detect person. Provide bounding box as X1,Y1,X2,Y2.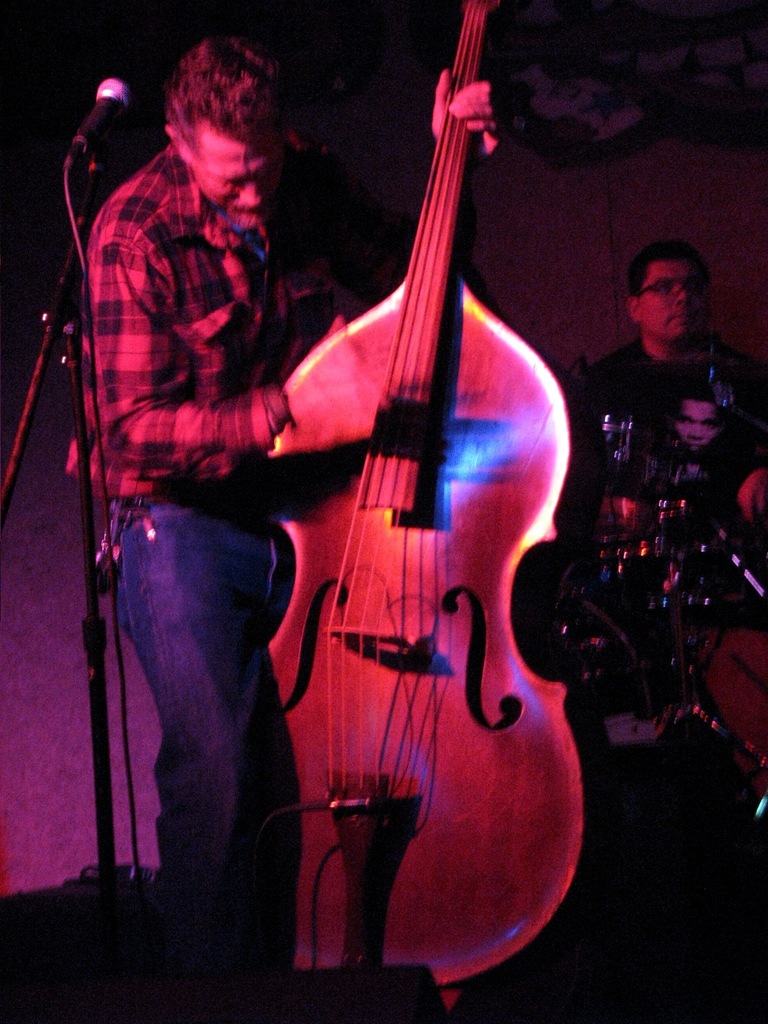
532,232,767,765.
